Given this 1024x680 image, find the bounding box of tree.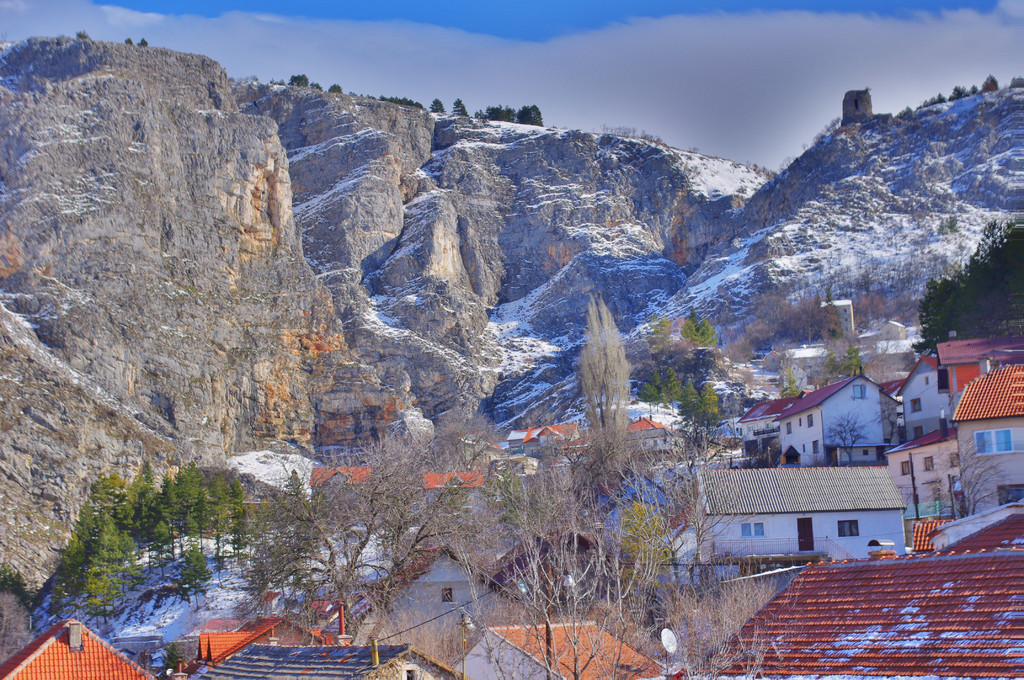
<region>518, 102, 541, 127</region>.
